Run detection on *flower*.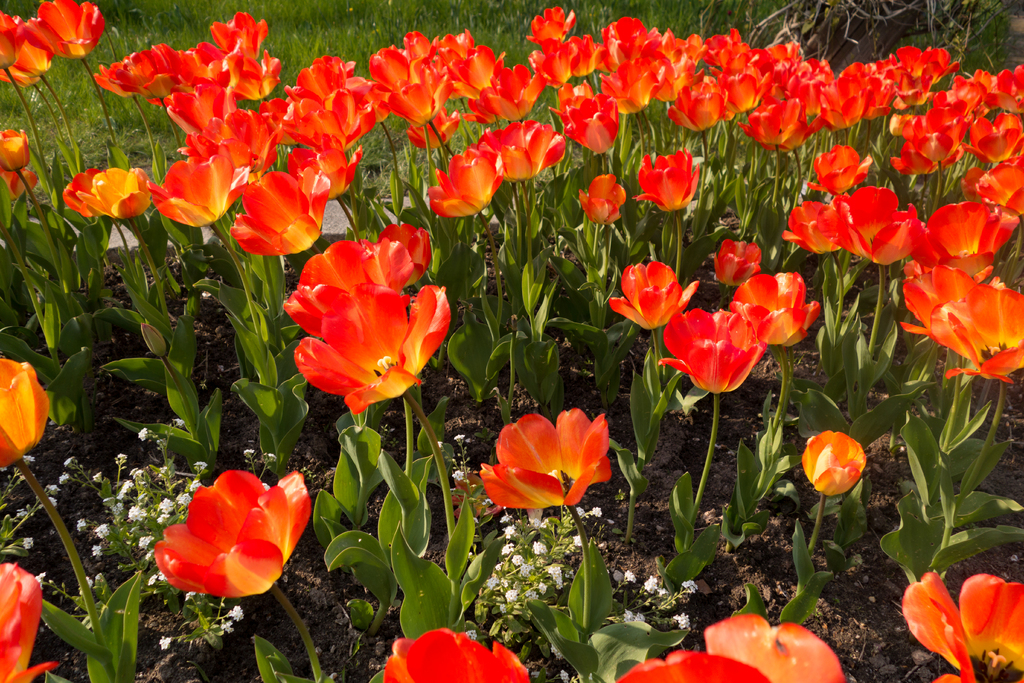
Result: detection(832, 181, 899, 256).
